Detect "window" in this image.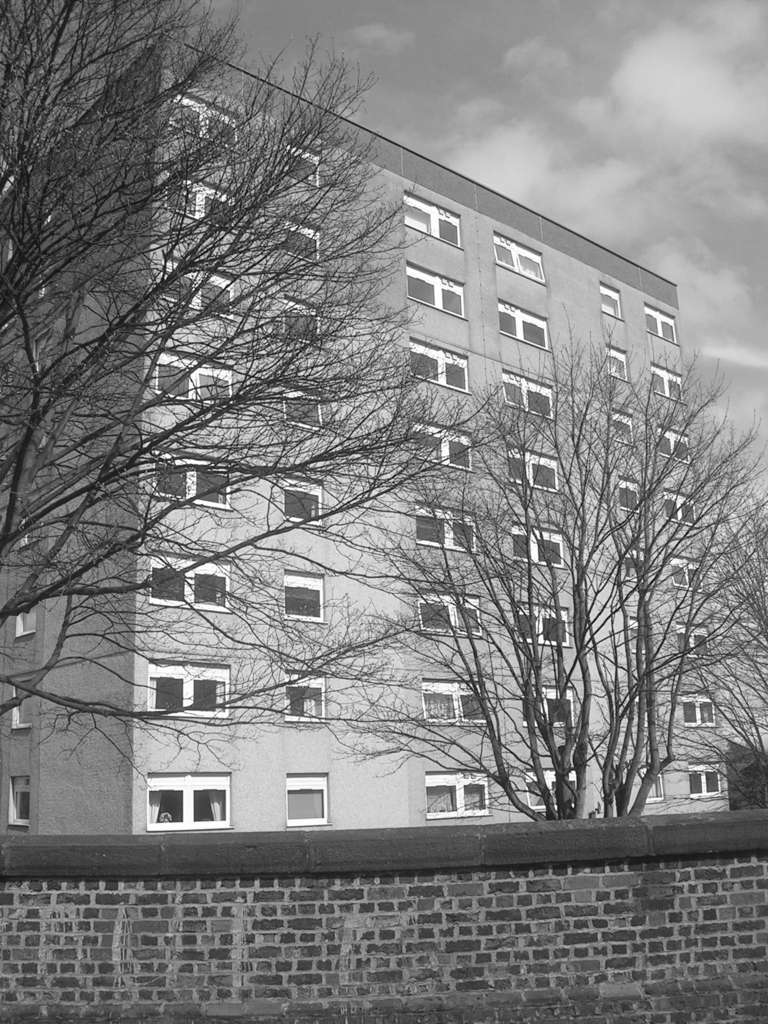
Detection: [681, 691, 720, 731].
